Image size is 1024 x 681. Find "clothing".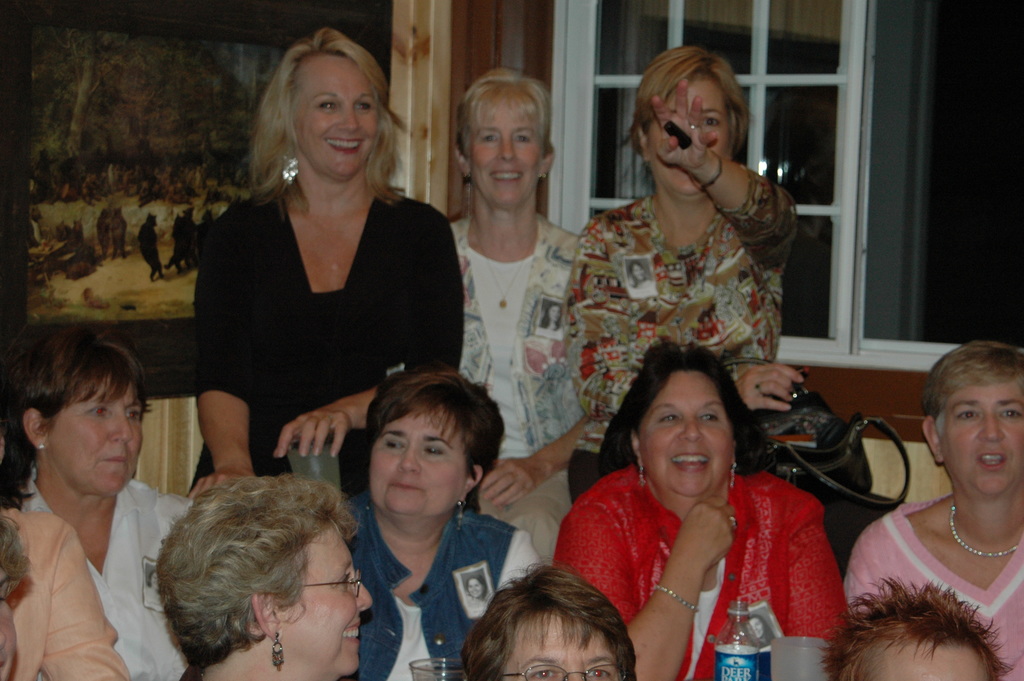
Rect(553, 470, 853, 680).
